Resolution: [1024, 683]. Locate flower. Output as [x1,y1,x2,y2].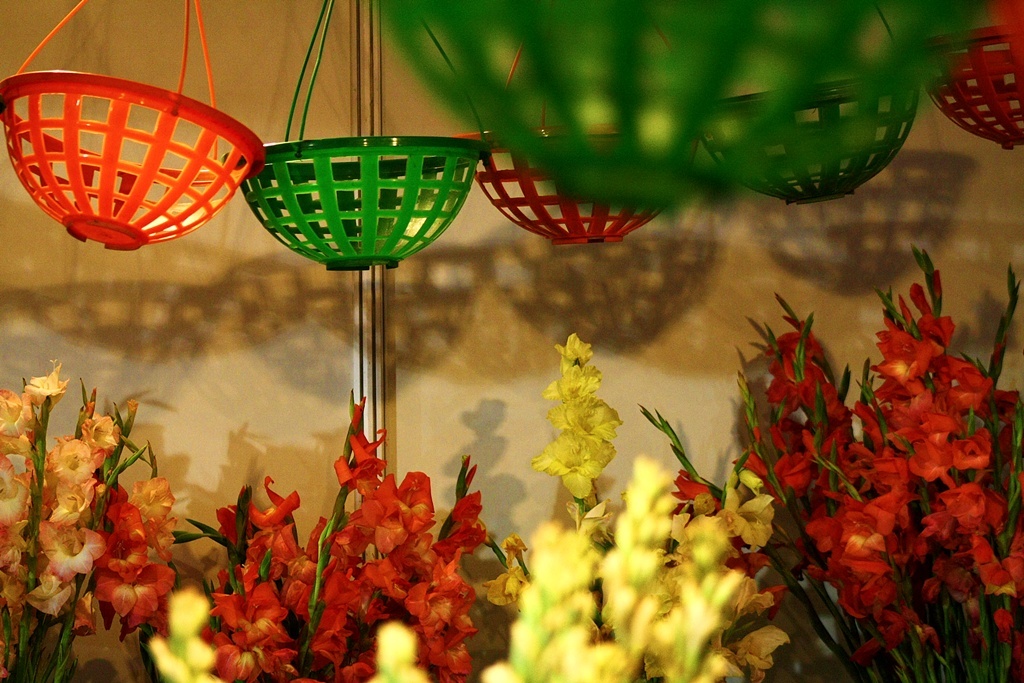
[466,330,799,681].
